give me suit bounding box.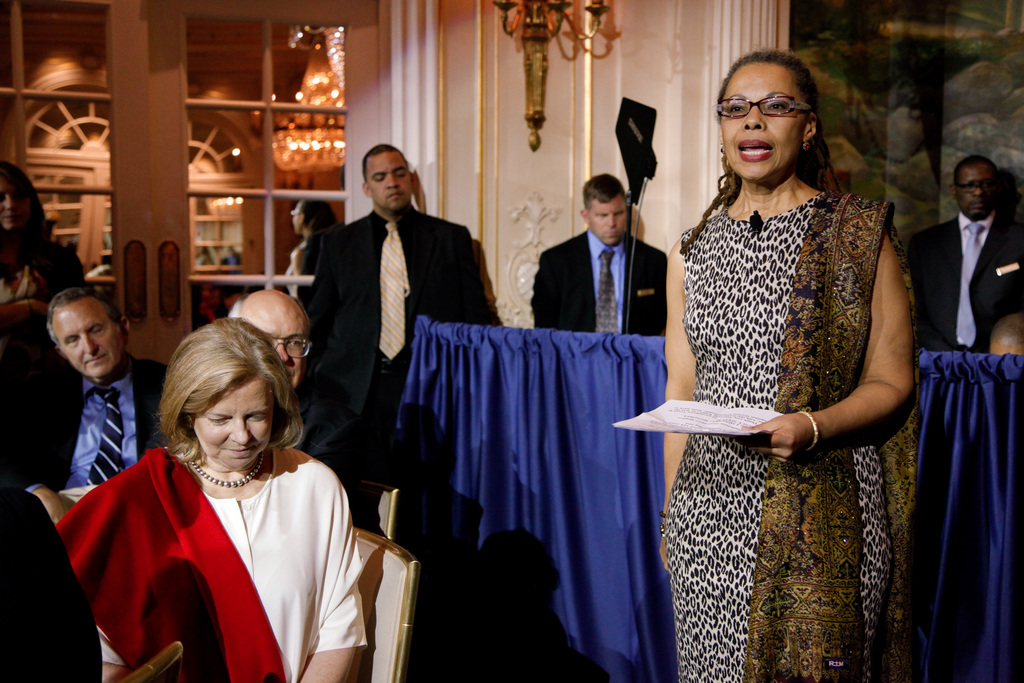
x1=532, y1=230, x2=669, y2=338.
